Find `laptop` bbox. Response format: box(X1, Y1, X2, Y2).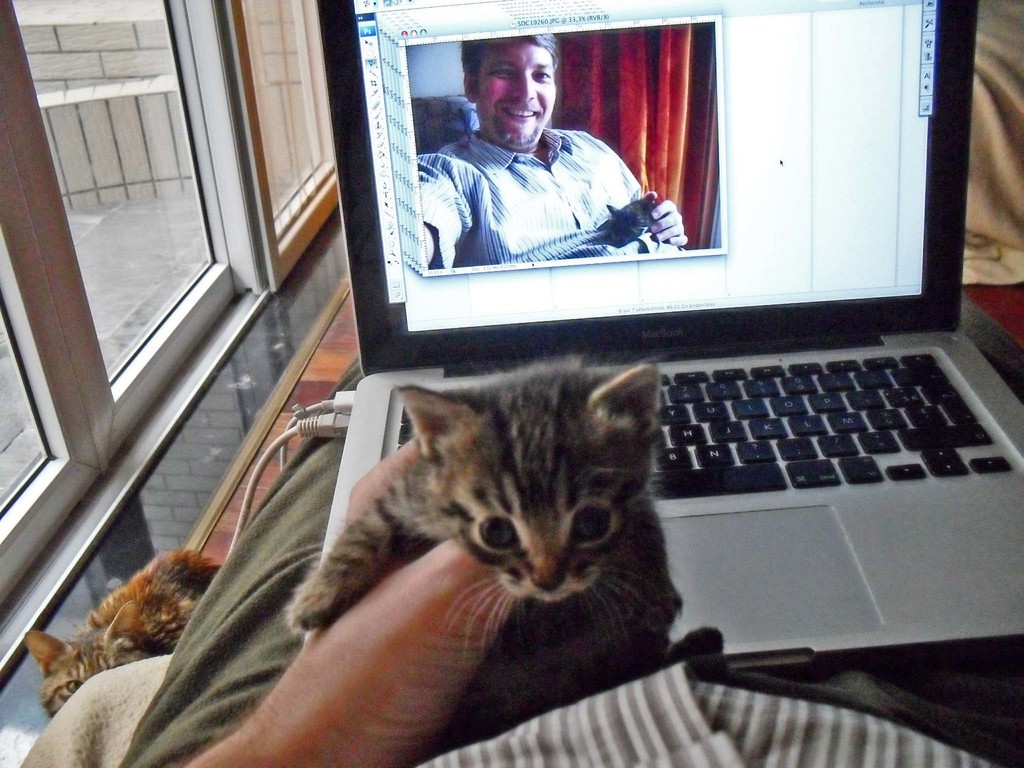
box(317, 0, 1023, 673).
